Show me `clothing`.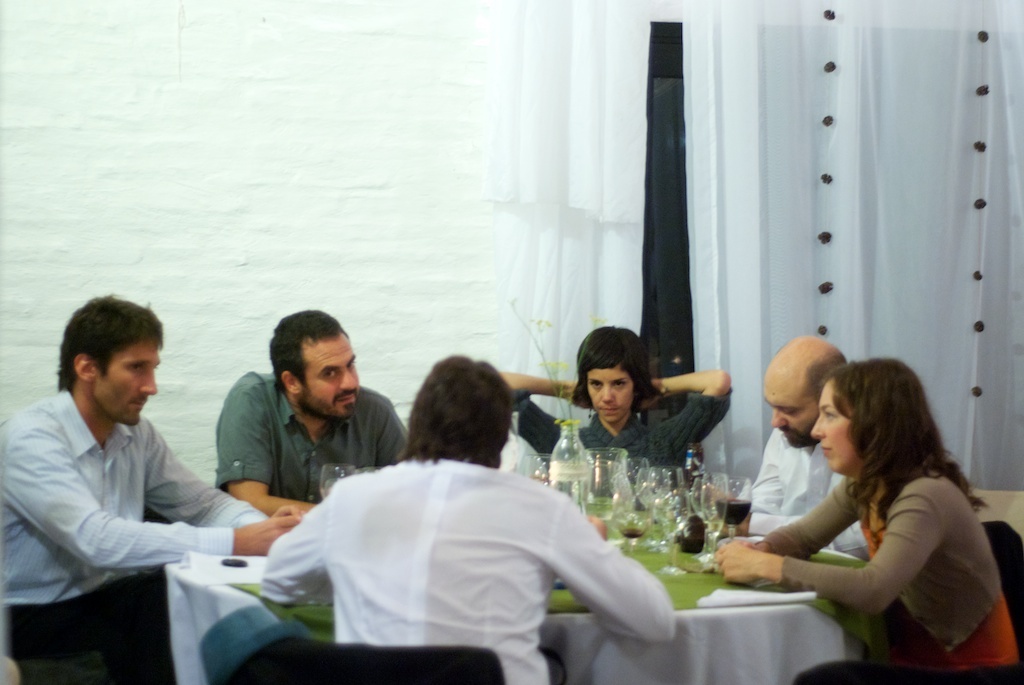
`clothing` is here: region(746, 420, 875, 555).
